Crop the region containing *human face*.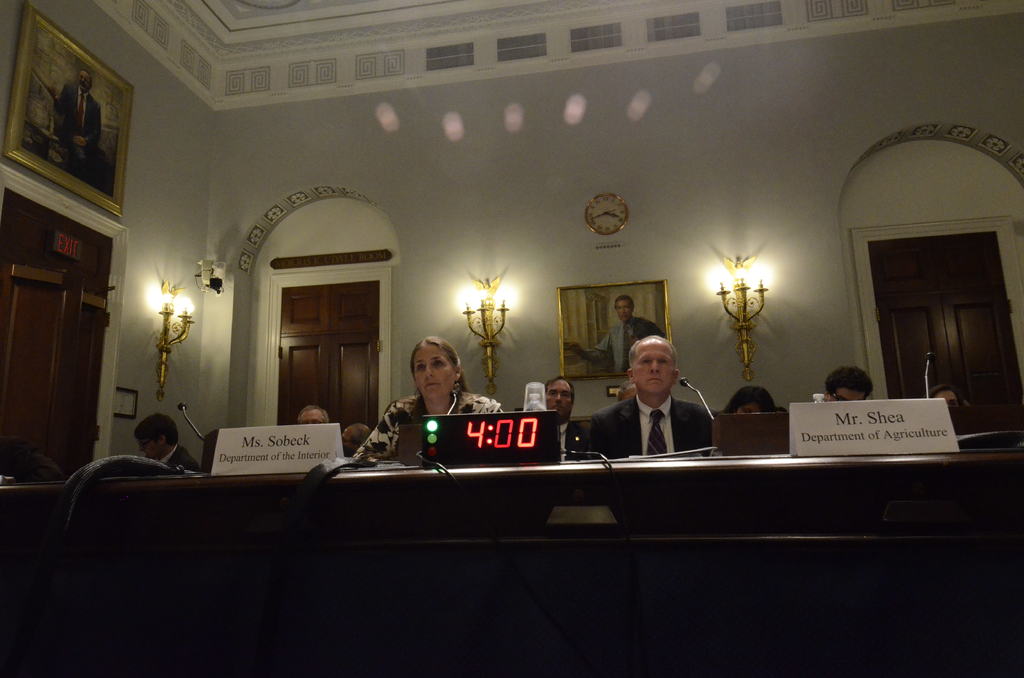
Crop region: 79,71,90,84.
